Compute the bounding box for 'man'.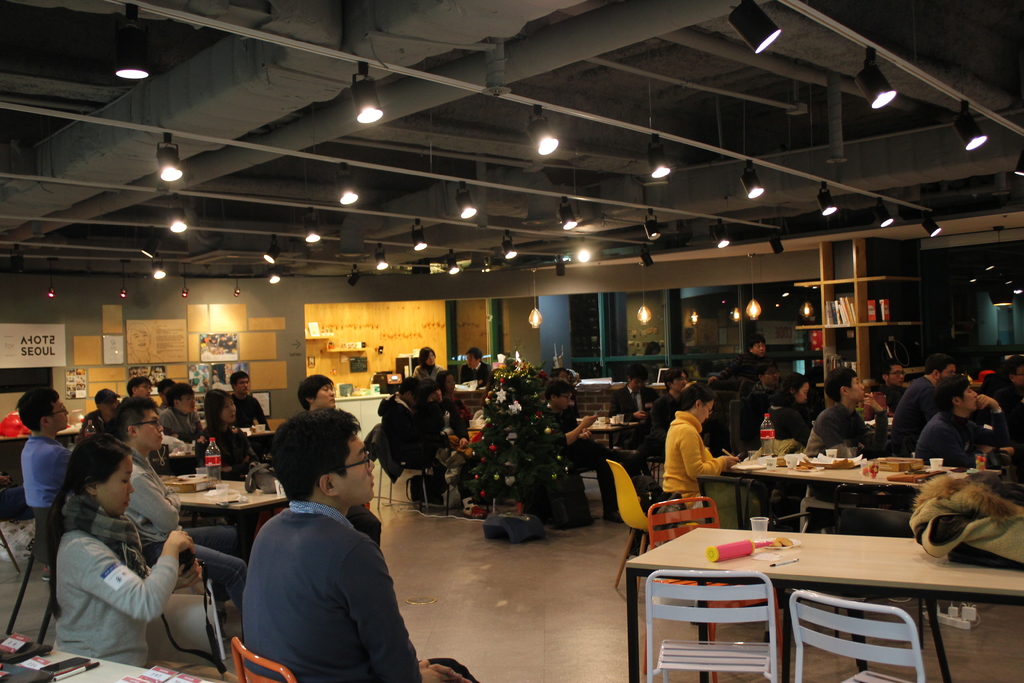
[742,359,783,451].
